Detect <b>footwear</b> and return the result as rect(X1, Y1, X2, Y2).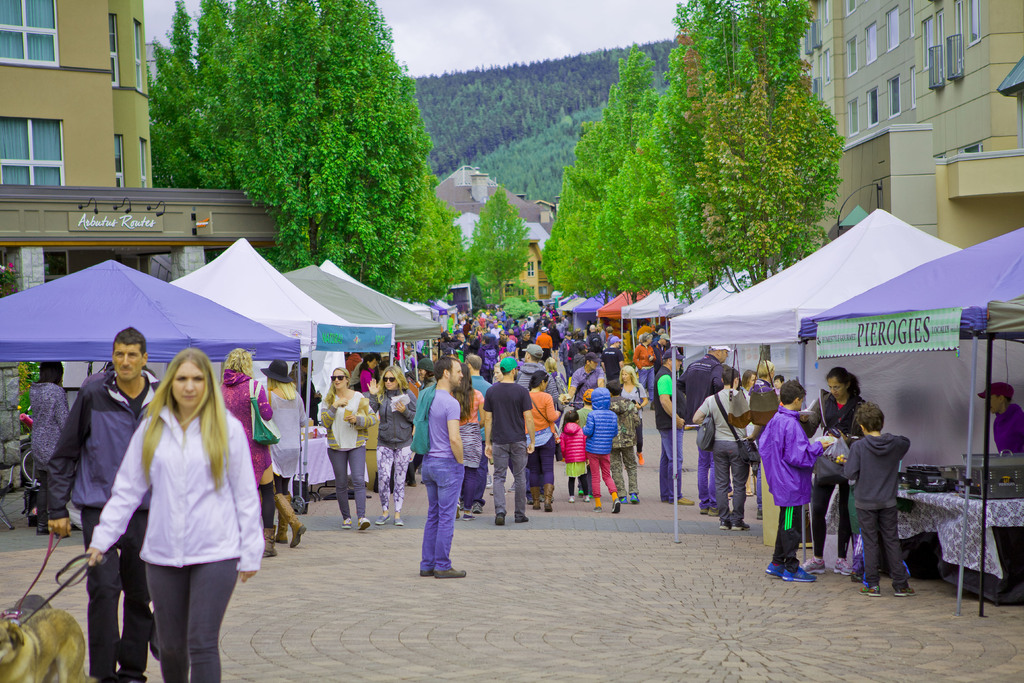
rect(621, 495, 627, 504).
